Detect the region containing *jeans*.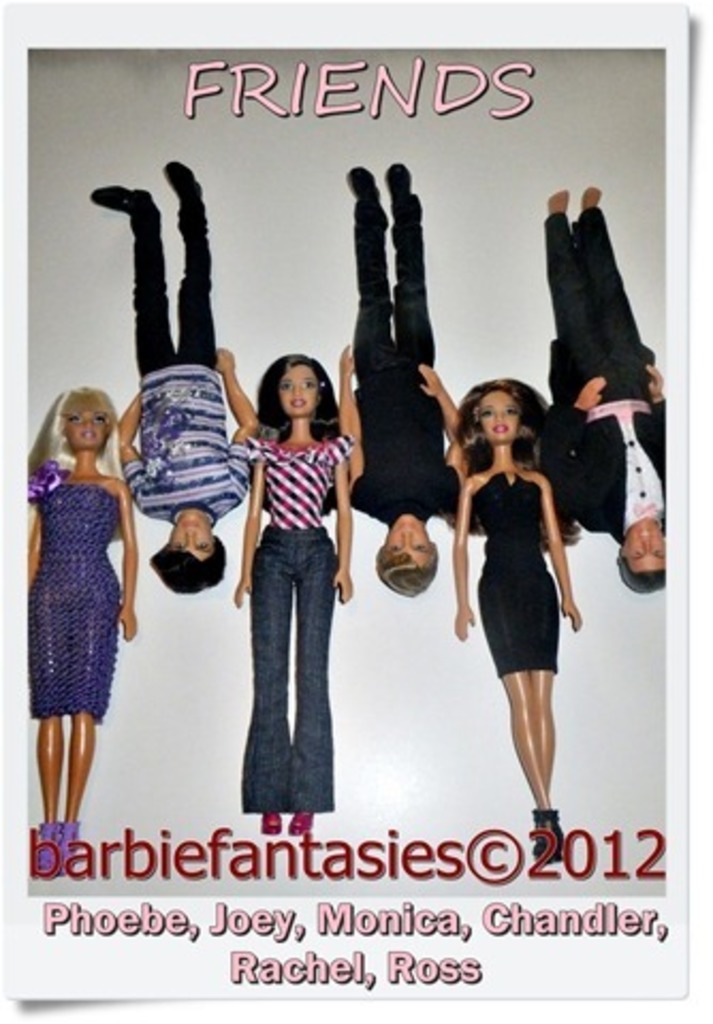
bbox(350, 181, 429, 369).
